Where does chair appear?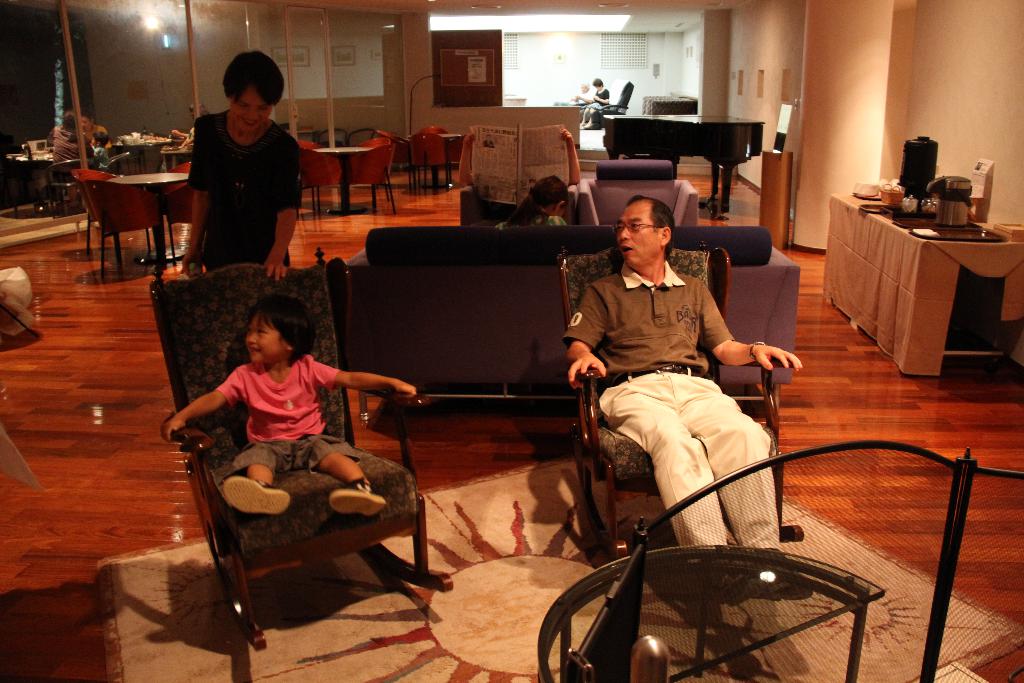
Appears at [421, 124, 452, 140].
